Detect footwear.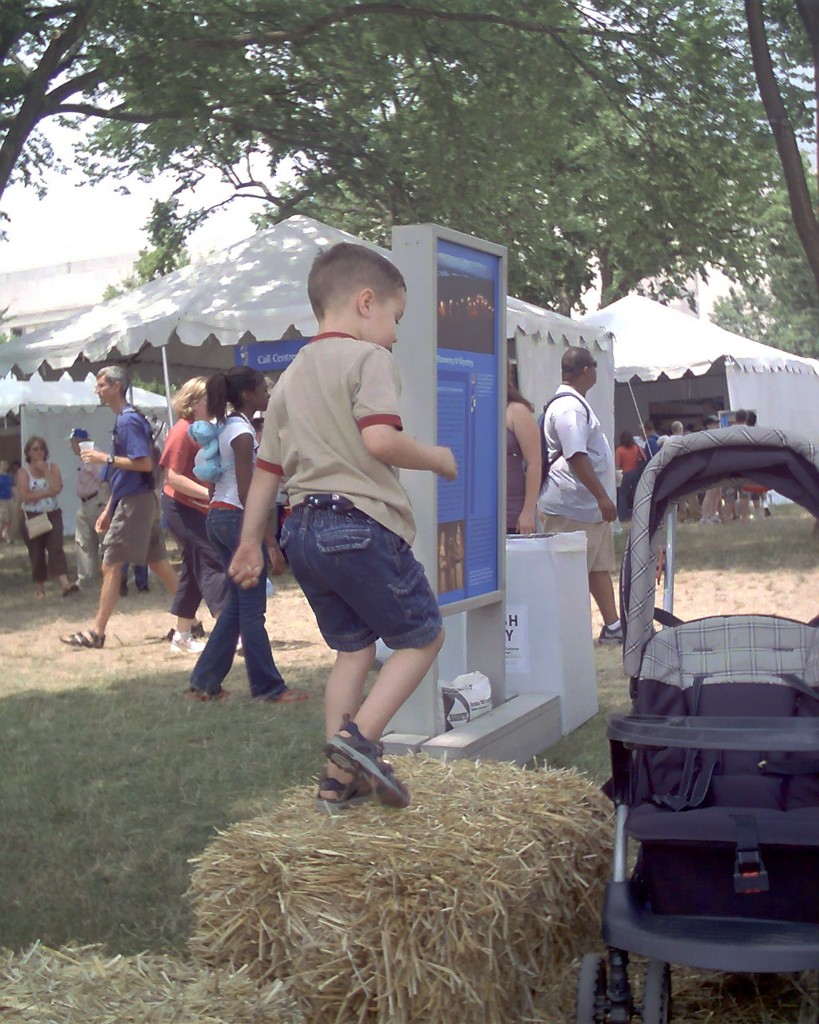
Detected at [321, 758, 397, 802].
